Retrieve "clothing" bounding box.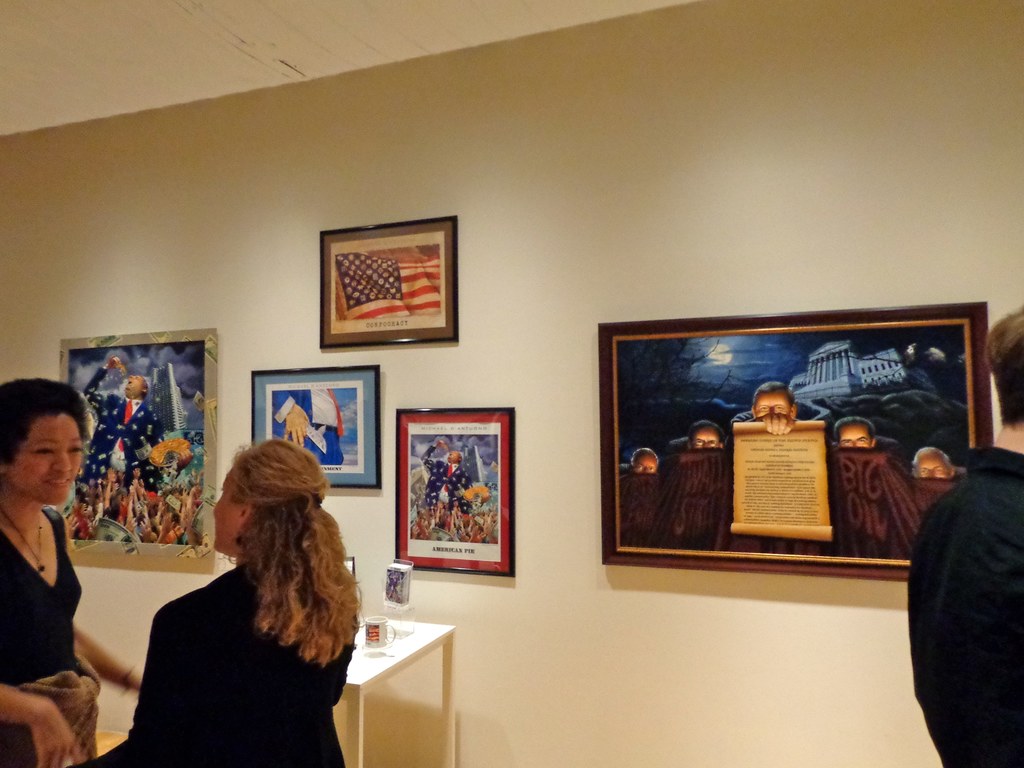
Bounding box: left=271, top=388, right=345, bottom=463.
